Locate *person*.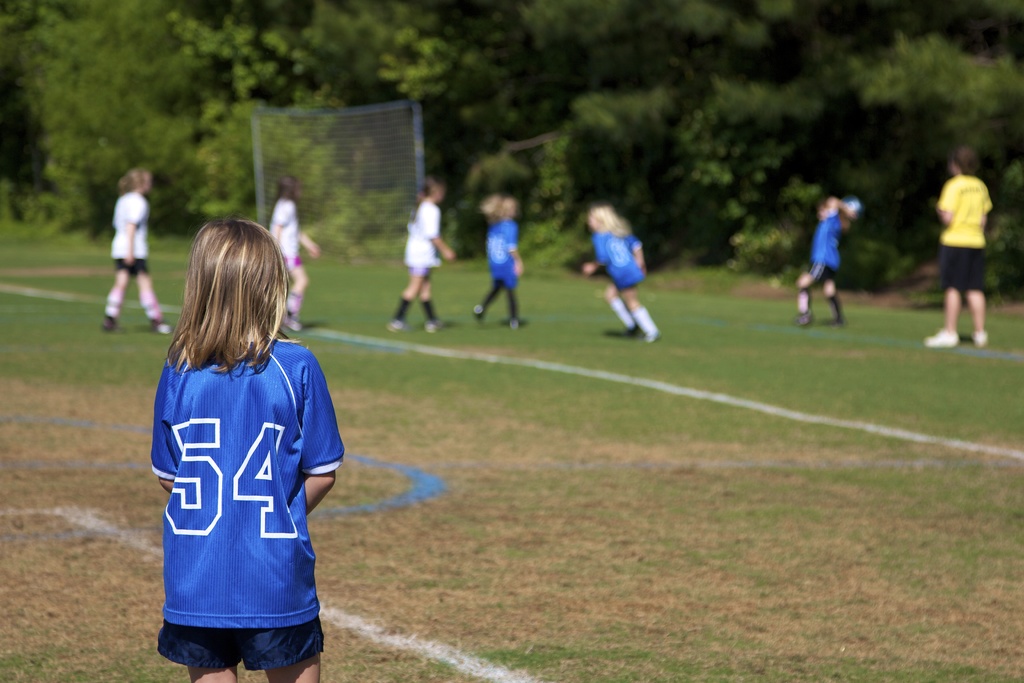
Bounding box: <region>150, 218, 343, 682</region>.
